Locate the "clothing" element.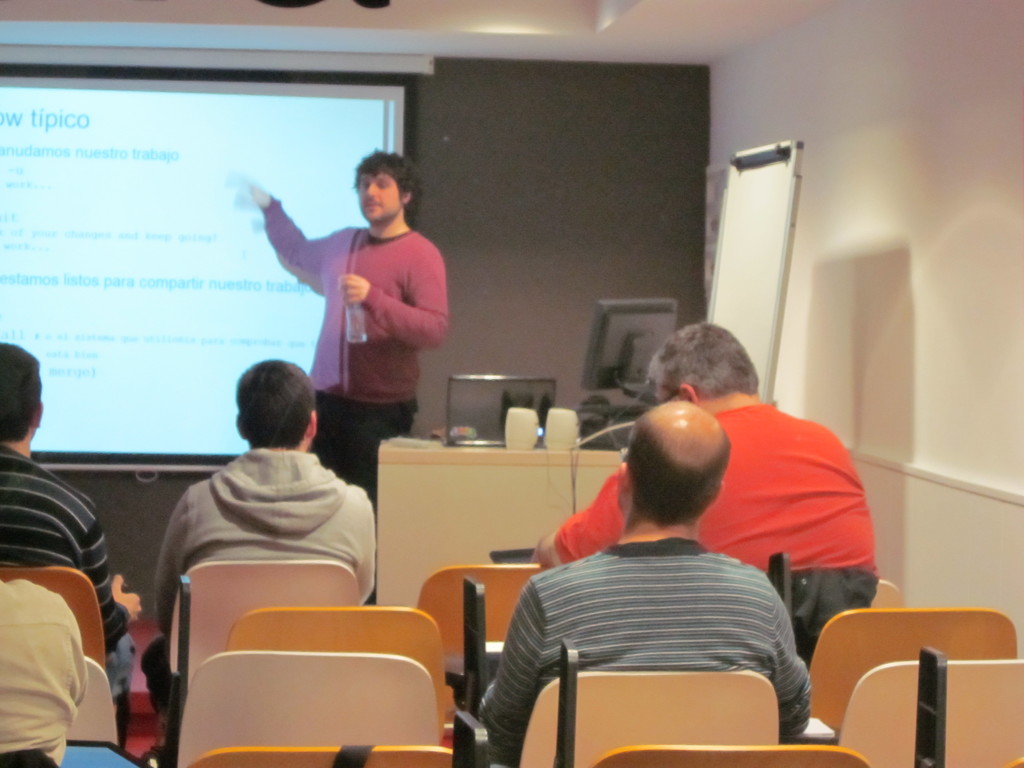
Element bbox: bbox=[138, 445, 378, 716].
